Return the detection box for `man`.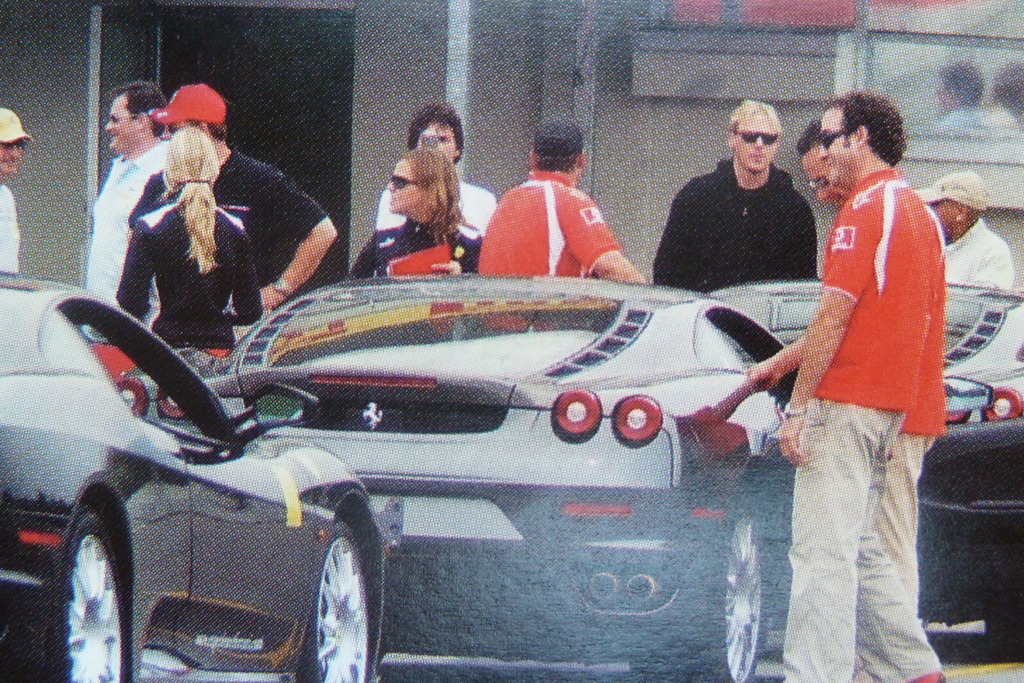
<box>757,117,939,625</box>.
